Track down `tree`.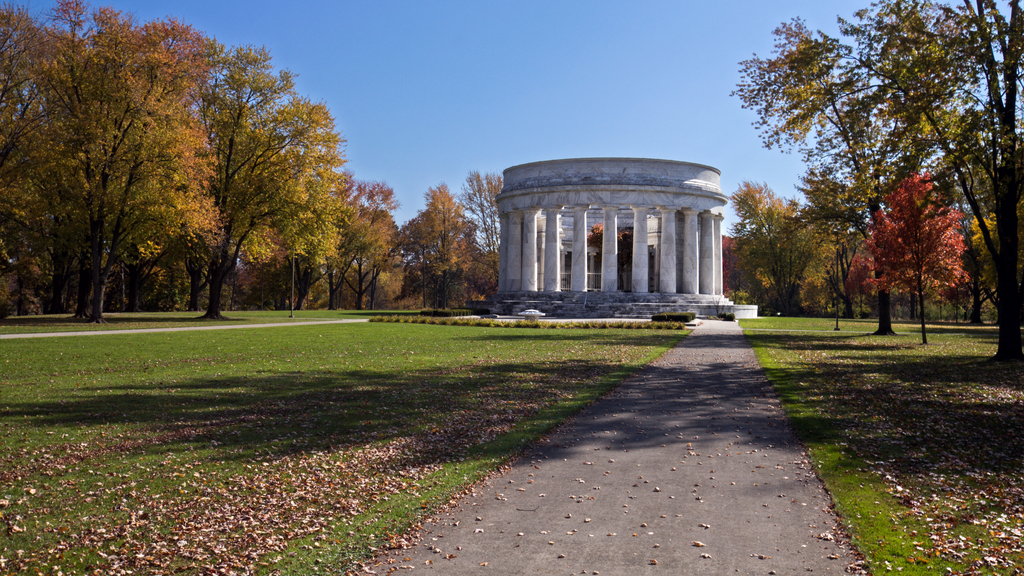
Tracked to detection(0, 0, 230, 329).
